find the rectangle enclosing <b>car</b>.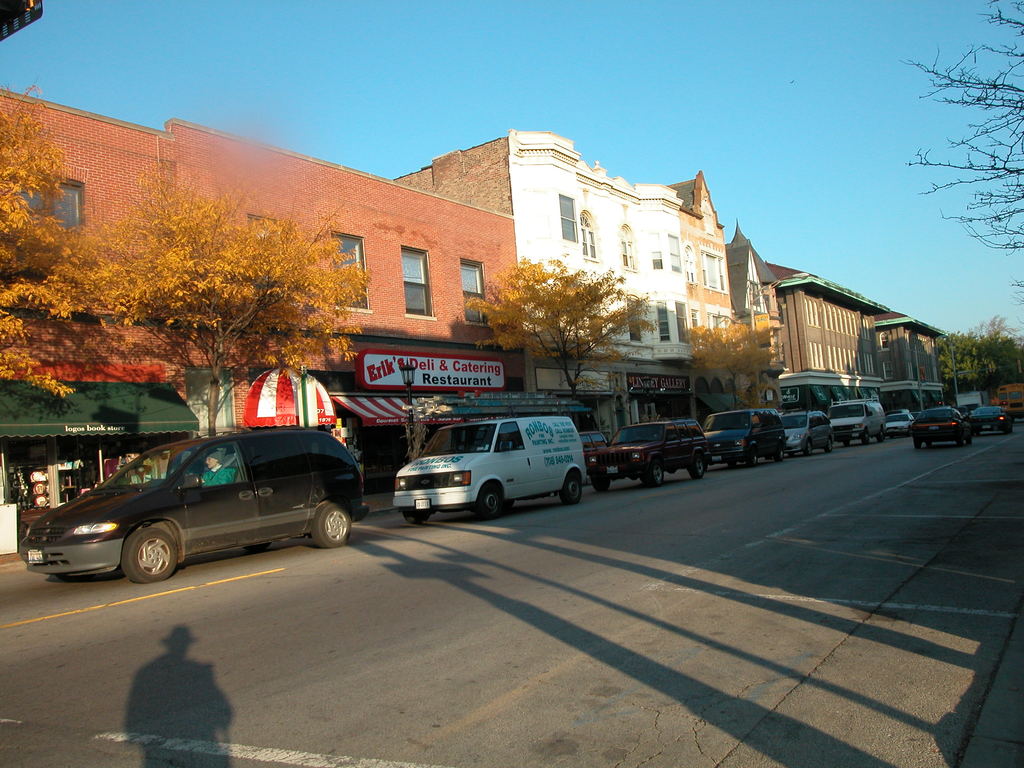
[left=17, top=424, right=380, bottom=588].
